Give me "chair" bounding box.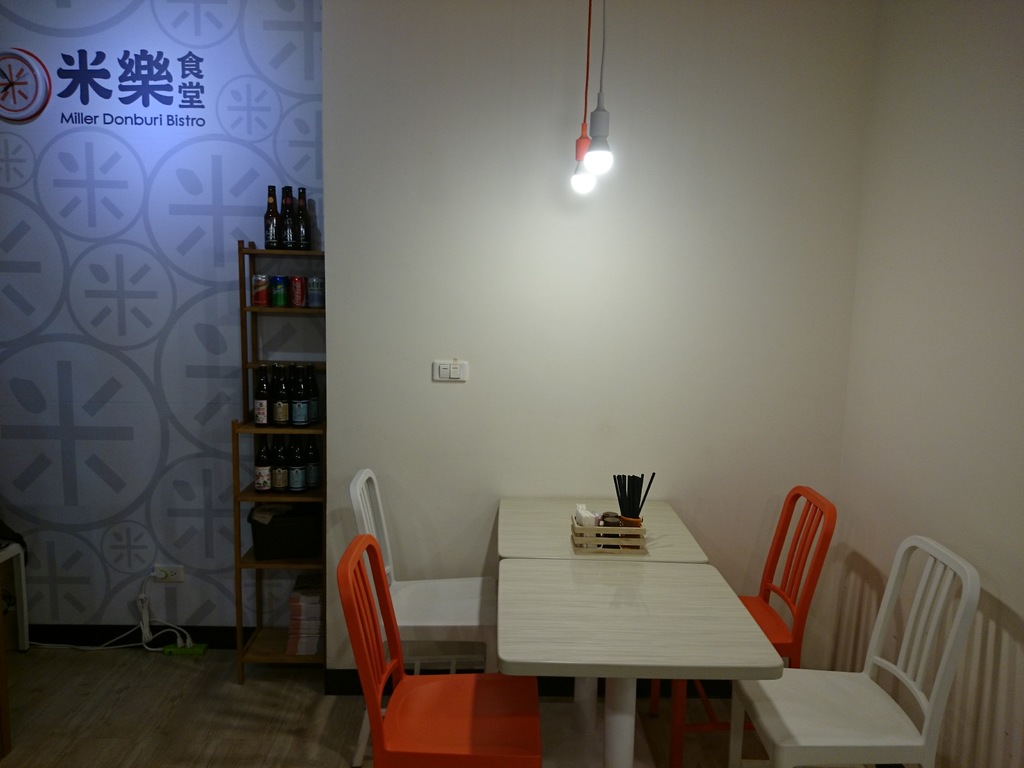
detection(0, 525, 31, 653).
